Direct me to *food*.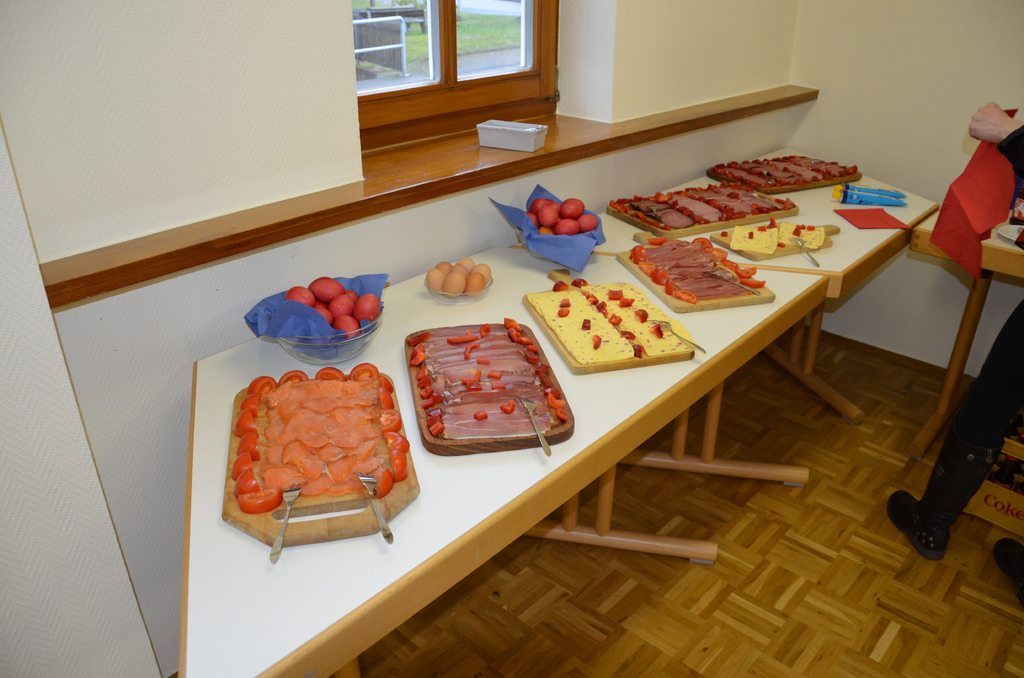
Direction: [left=648, top=321, right=667, bottom=339].
